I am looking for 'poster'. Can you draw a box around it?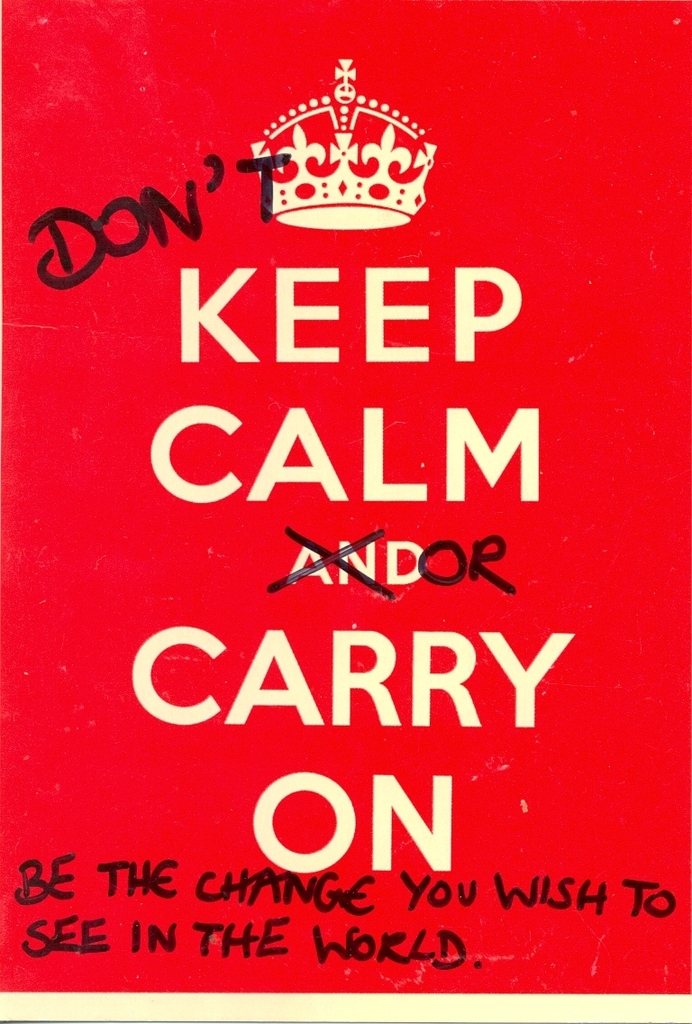
Sure, the bounding box is select_region(0, 0, 691, 1023).
